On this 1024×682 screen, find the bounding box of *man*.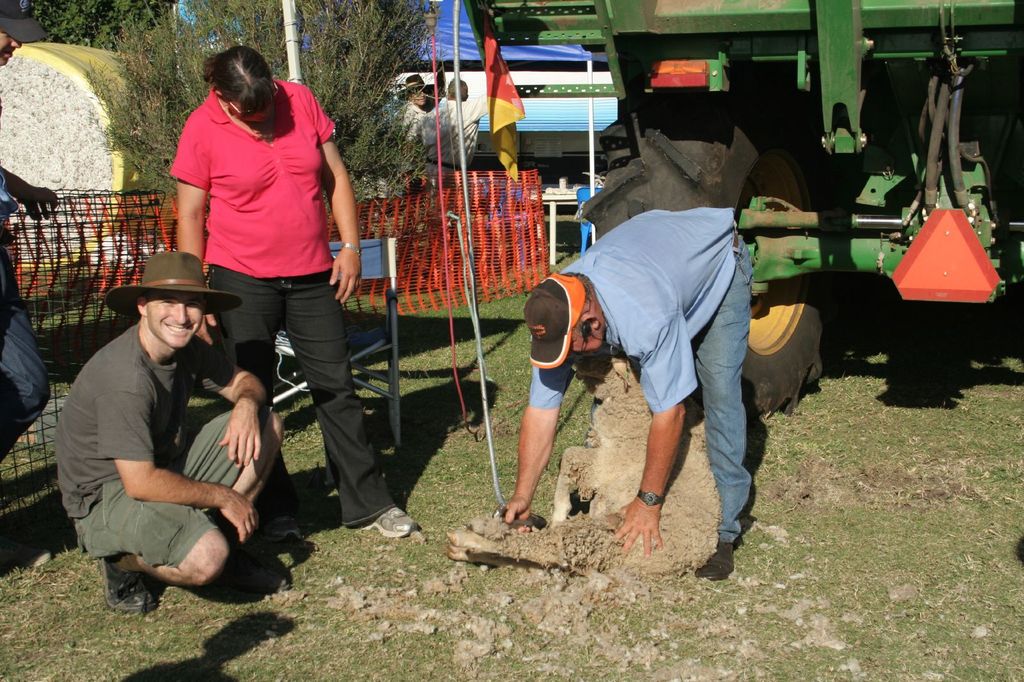
Bounding box: box(386, 81, 440, 143).
